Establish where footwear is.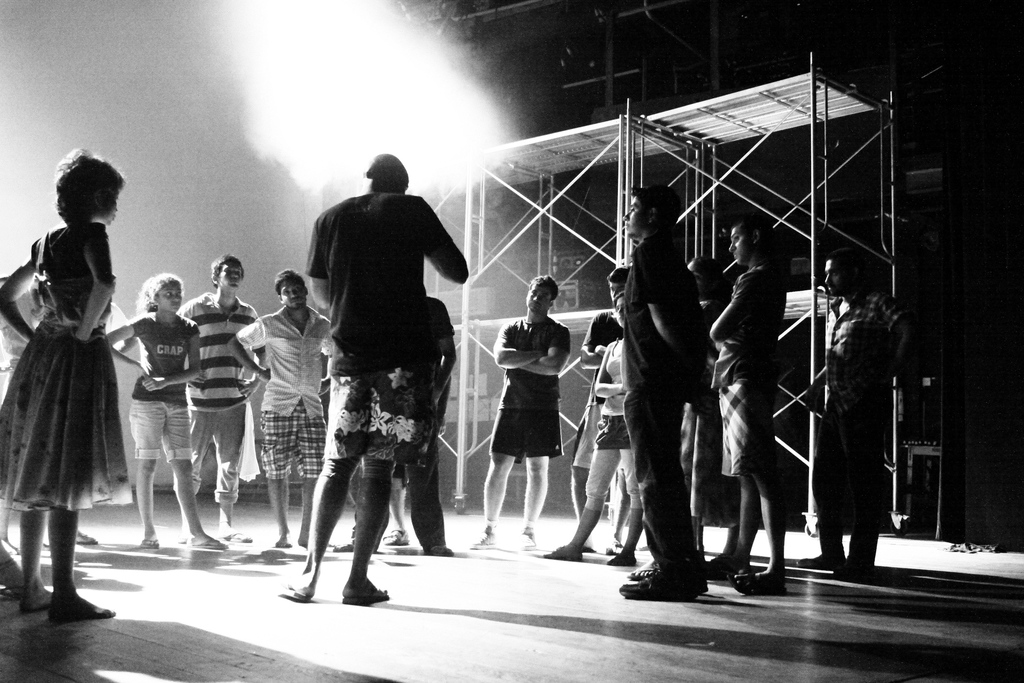
Established at [618, 564, 703, 600].
